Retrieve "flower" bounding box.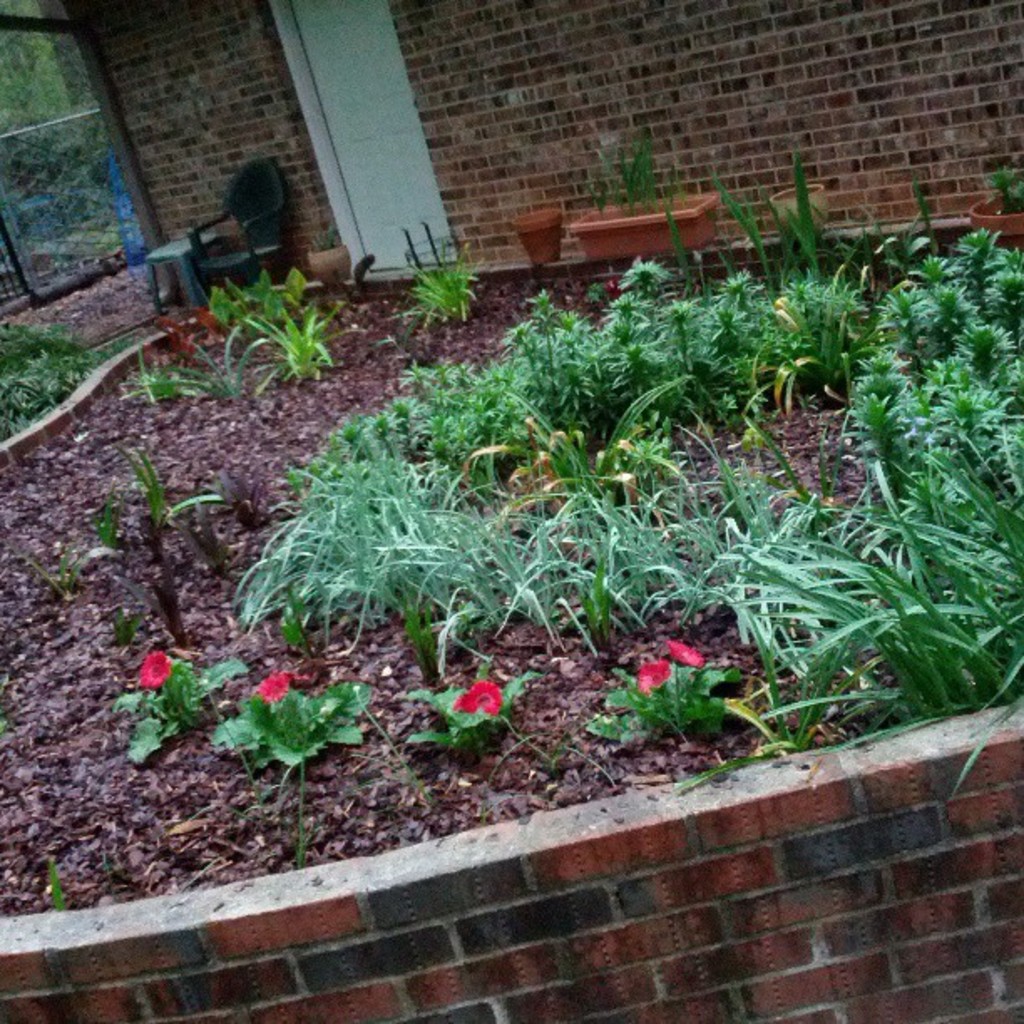
Bounding box: (634, 664, 676, 693).
